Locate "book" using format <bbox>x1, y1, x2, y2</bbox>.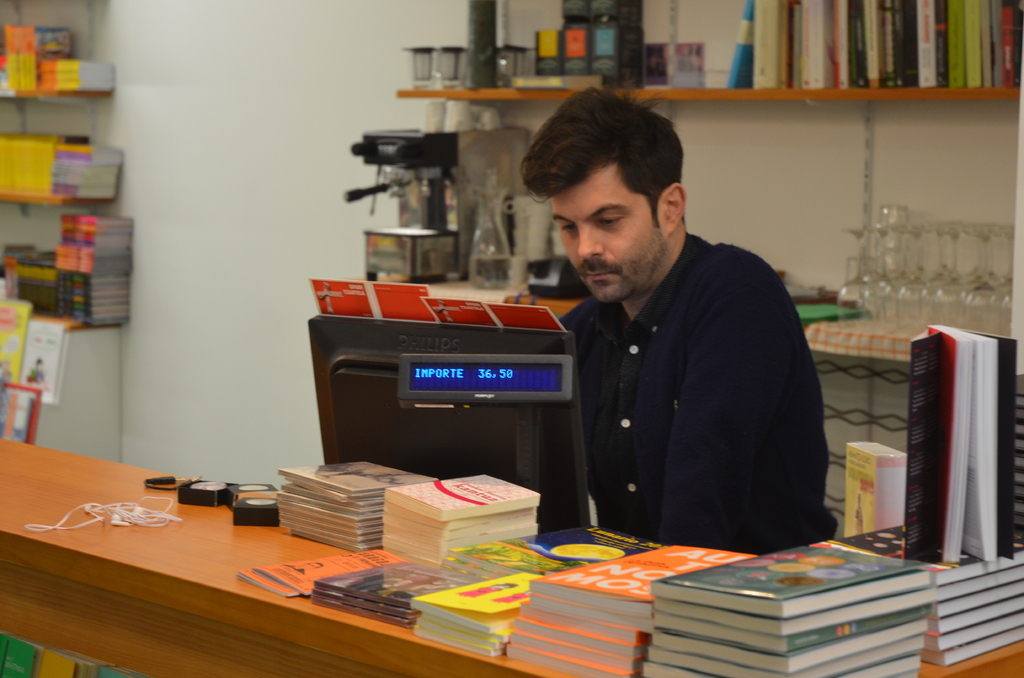
<bbox>0, 294, 33, 386</bbox>.
